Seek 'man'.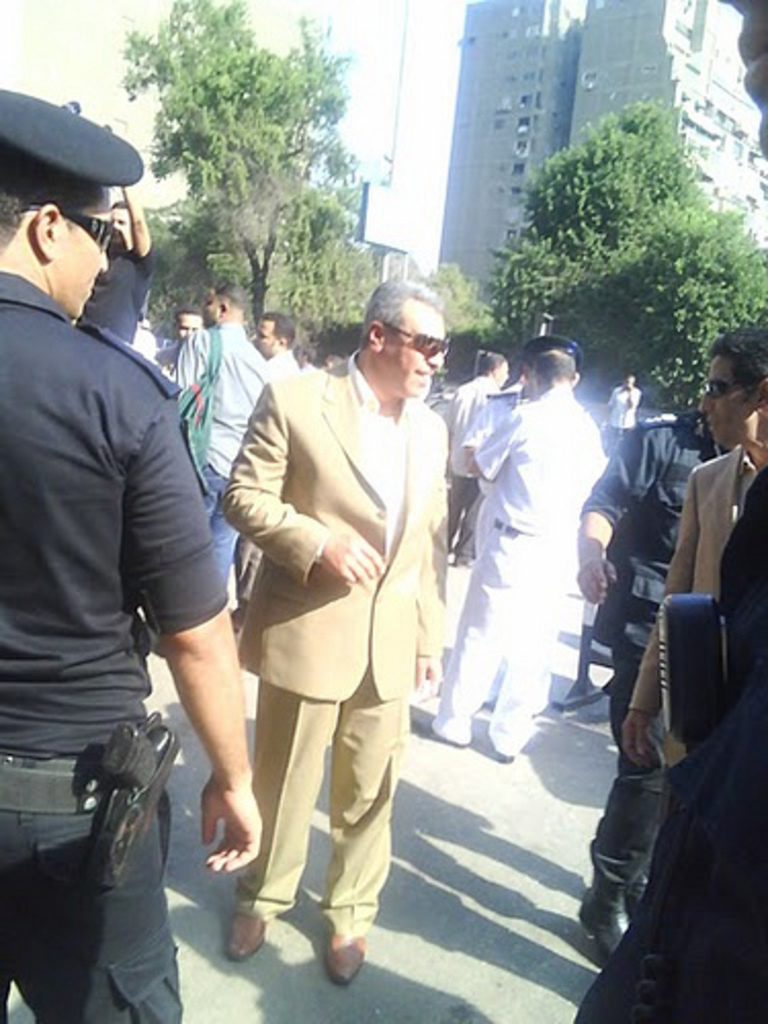
168/268/270/631.
